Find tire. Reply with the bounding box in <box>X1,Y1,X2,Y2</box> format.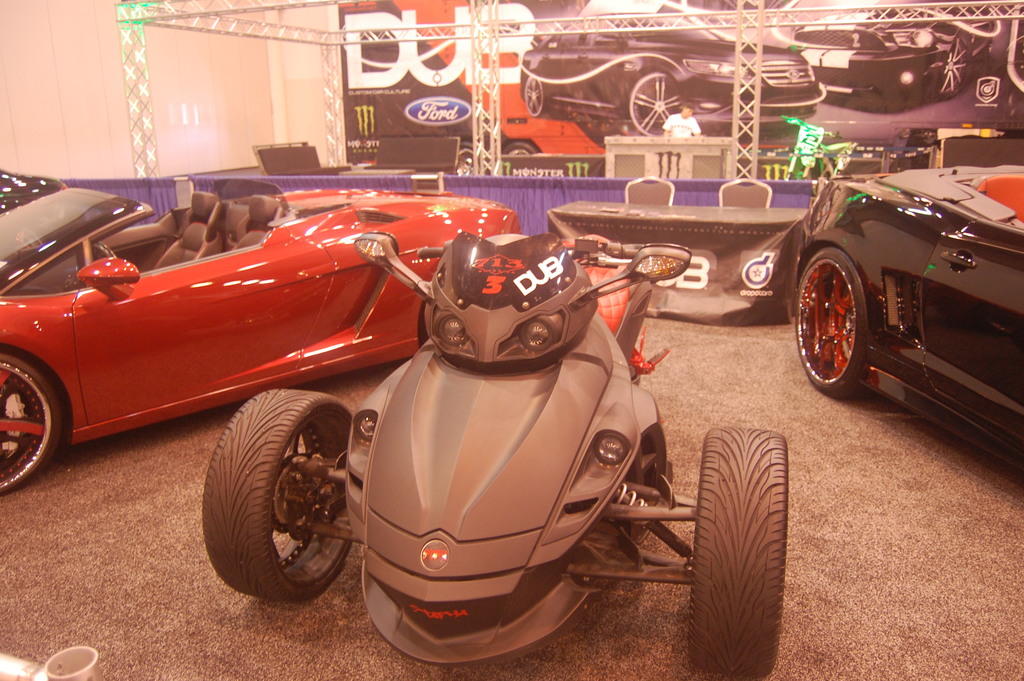
<box>630,70,692,140</box>.
